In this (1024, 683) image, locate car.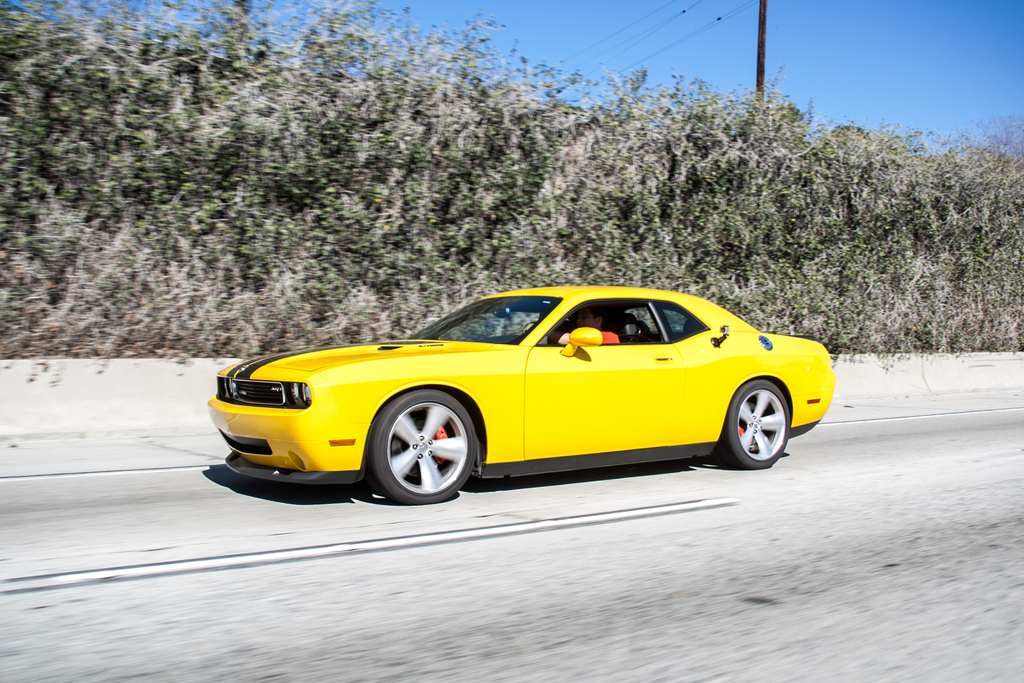
Bounding box: (left=209, top=271, right=847, bottom=504).
